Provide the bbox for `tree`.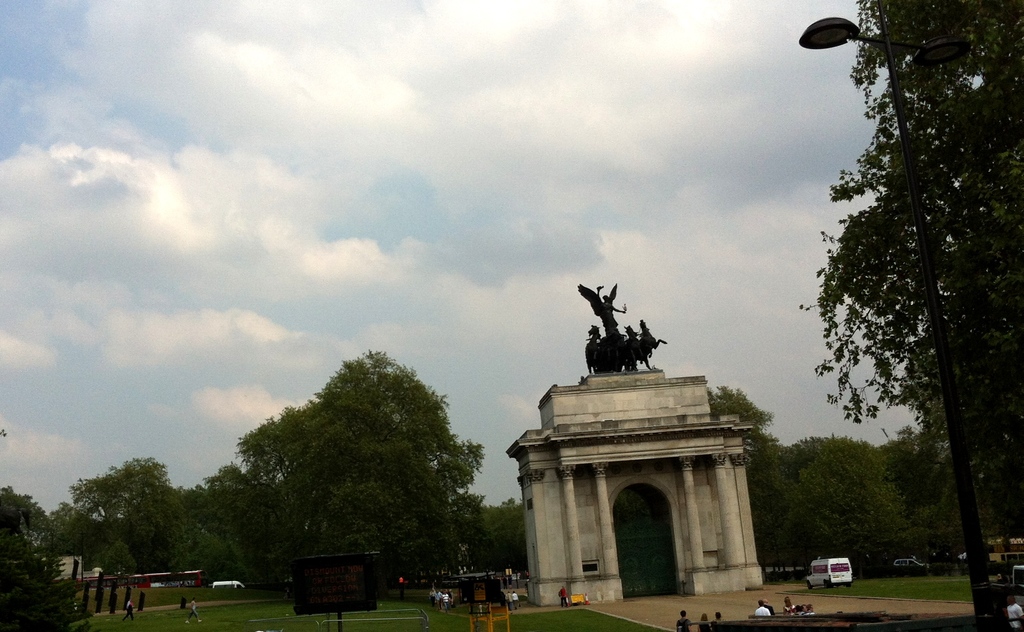
x1=48, y1=501, x2=136, y2=572.
